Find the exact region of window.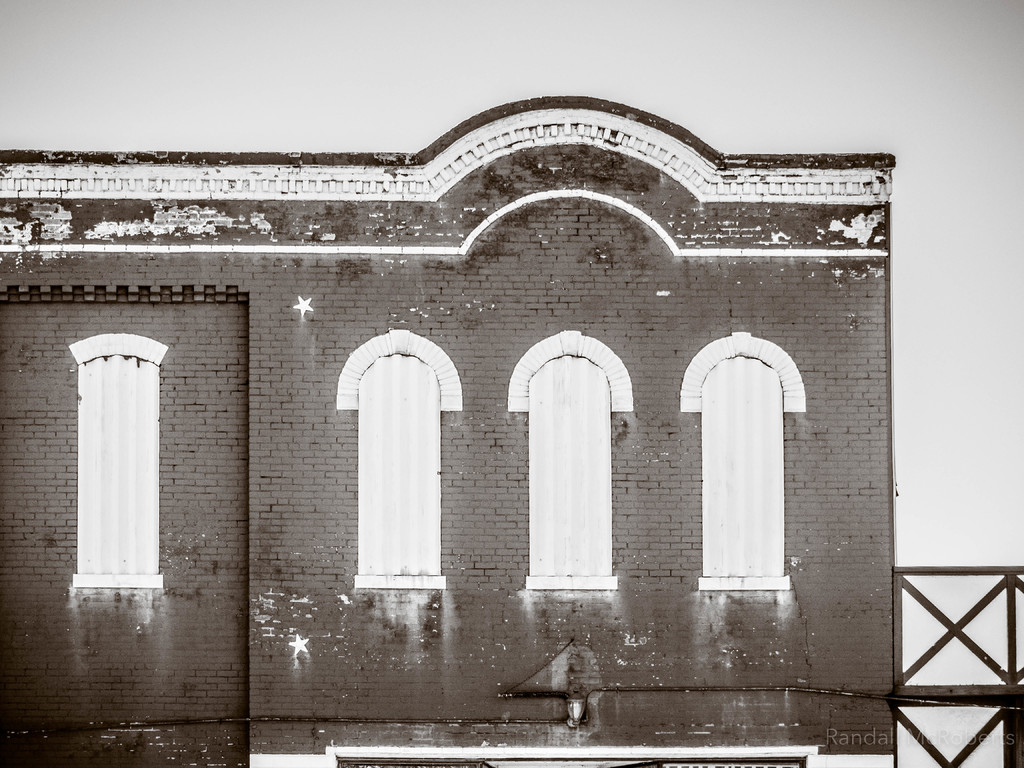
Exact region: 681 332 803 595.
